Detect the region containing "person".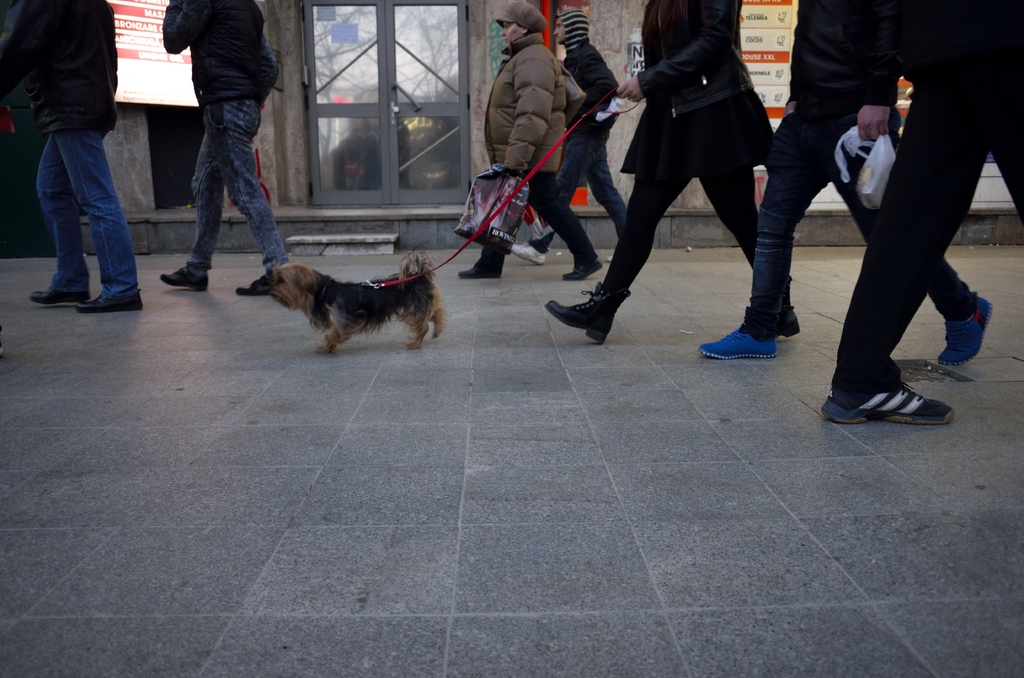
detection(455, 0, 602, 284).
